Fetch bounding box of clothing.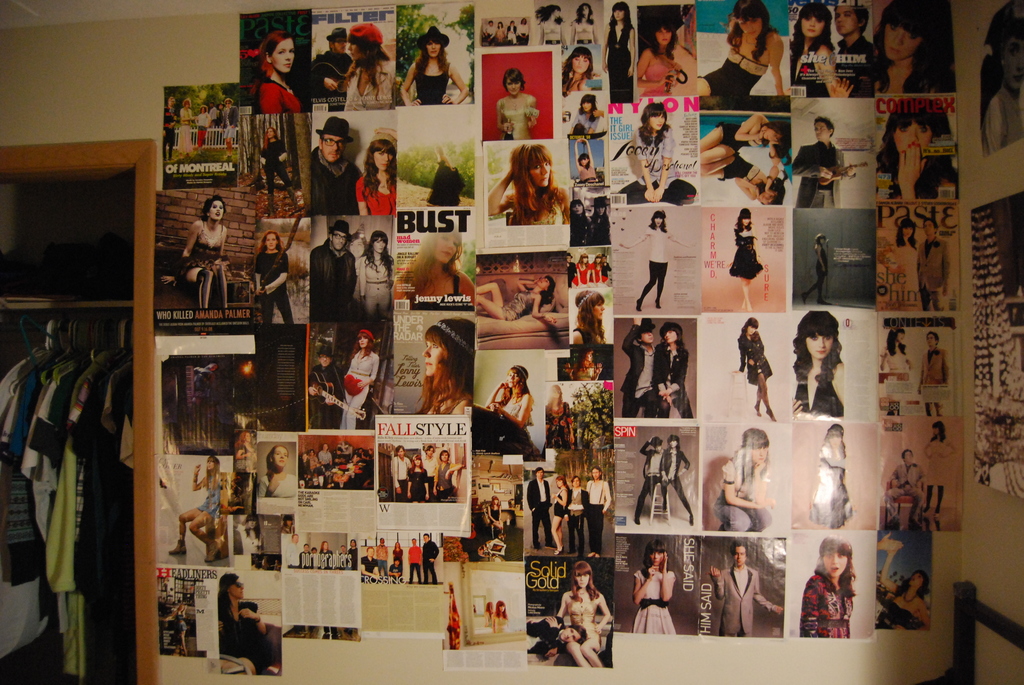
Bbox: 572 110 601 134.
